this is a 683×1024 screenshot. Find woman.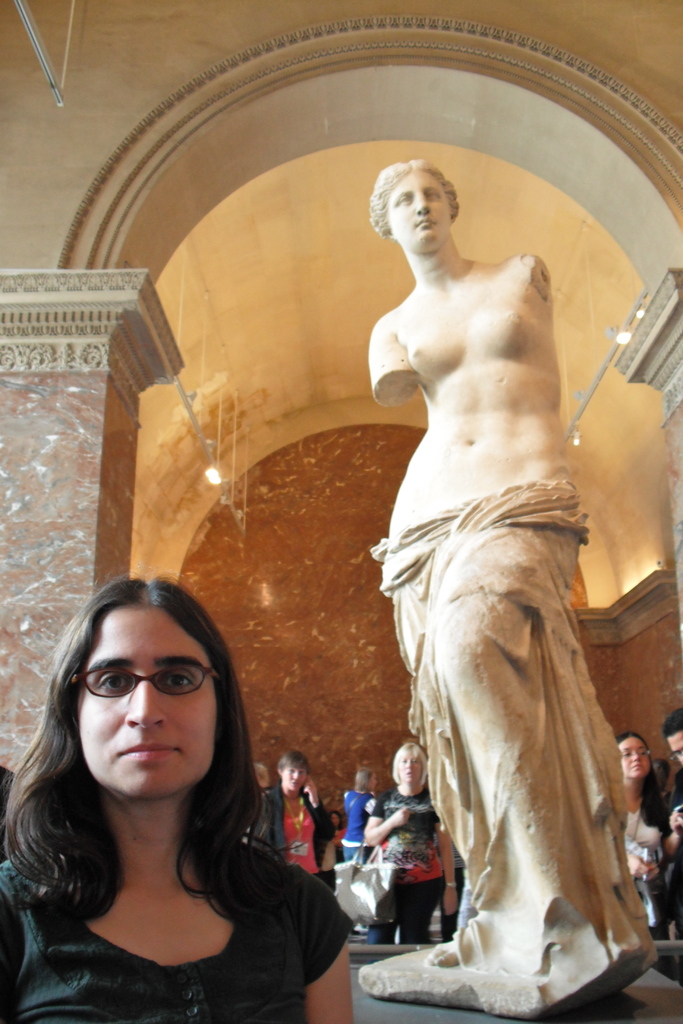
Bounding box: box=[19, 507, 404, 1012].
